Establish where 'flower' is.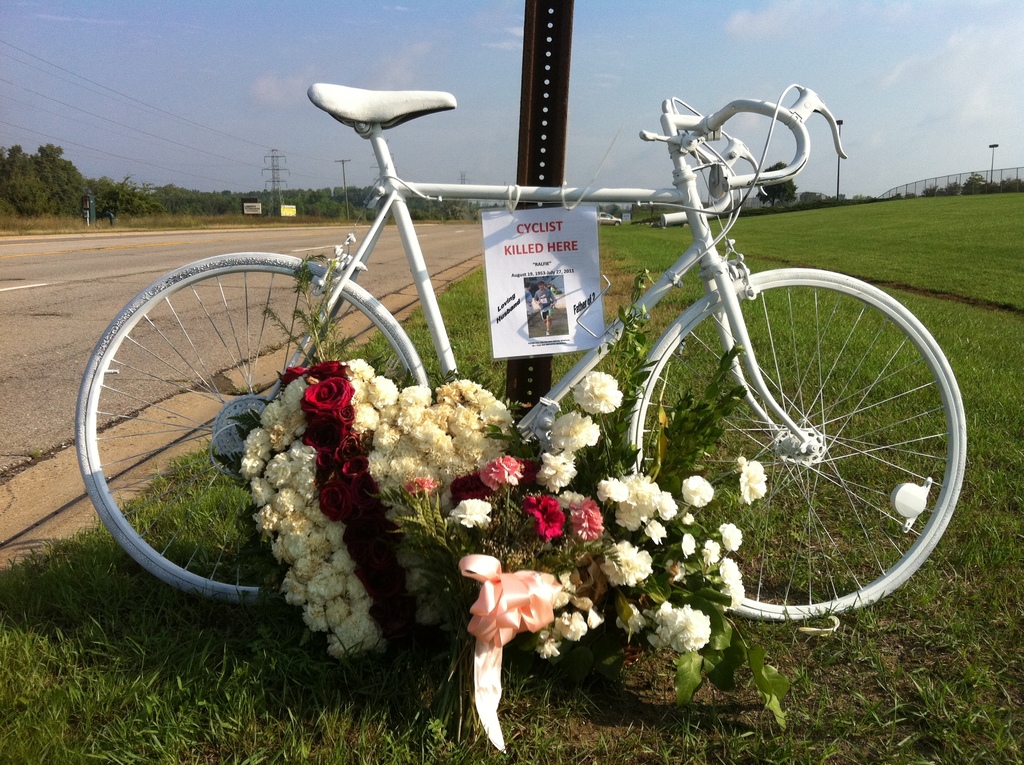
Established at 478, 450, 524, 497.
